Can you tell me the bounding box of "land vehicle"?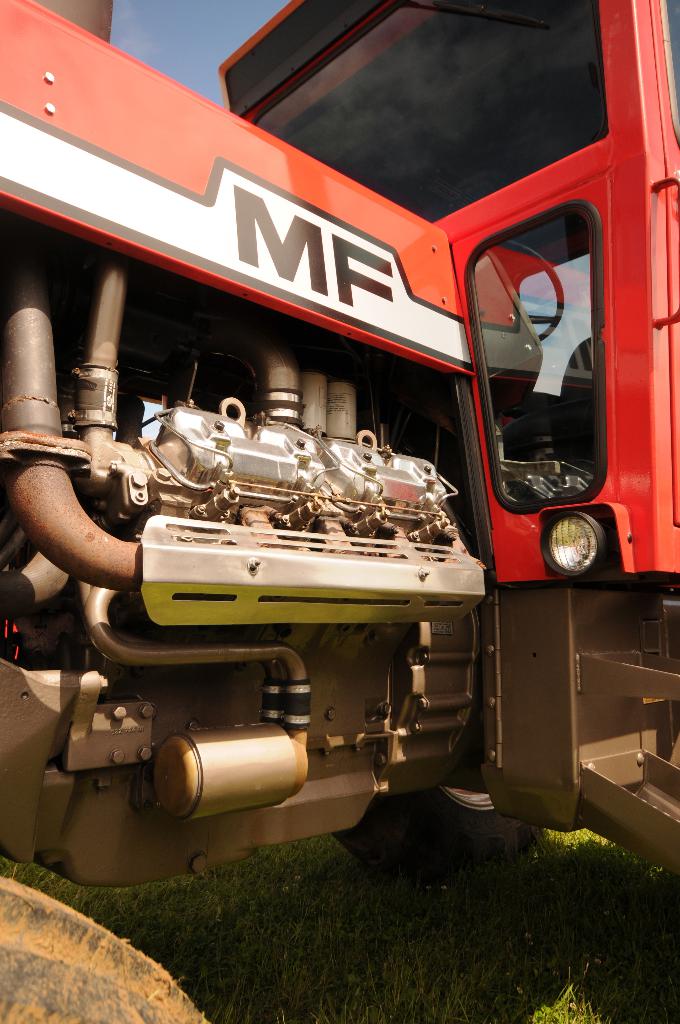
<box>0,0,679,1023</box>.
